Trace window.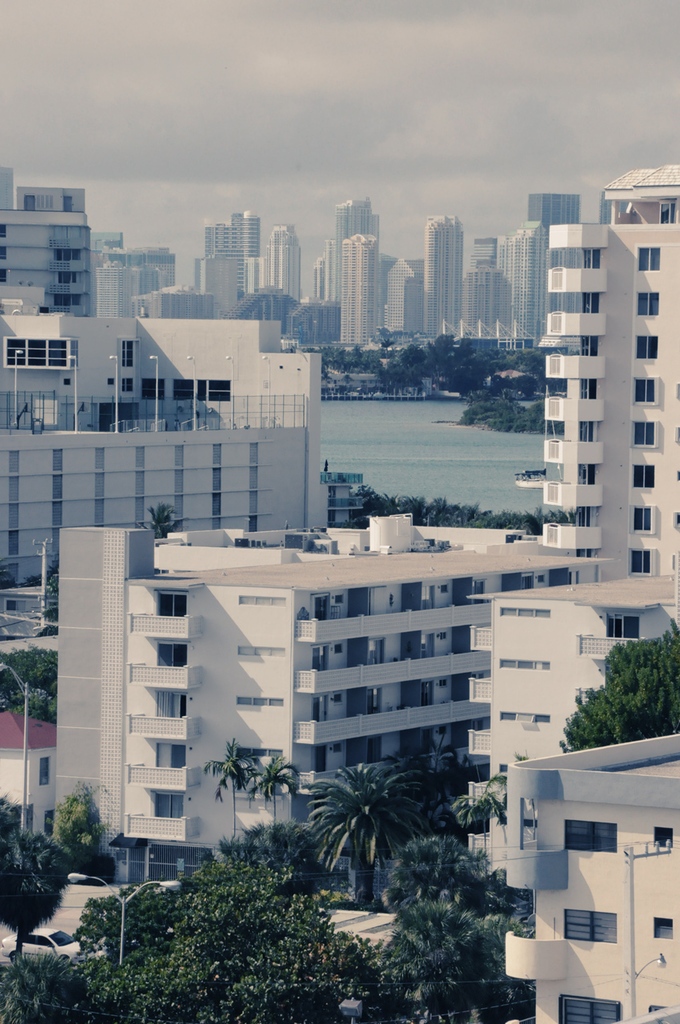
Traced to box(500, 658, 550, 671).
